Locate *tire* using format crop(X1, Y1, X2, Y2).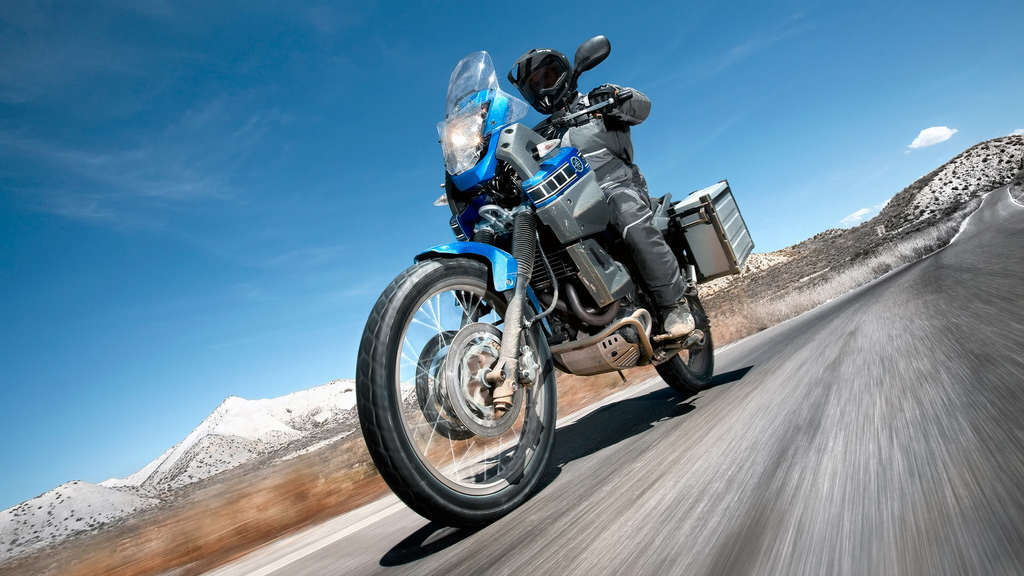
crop(371, 238, 558, 521).
